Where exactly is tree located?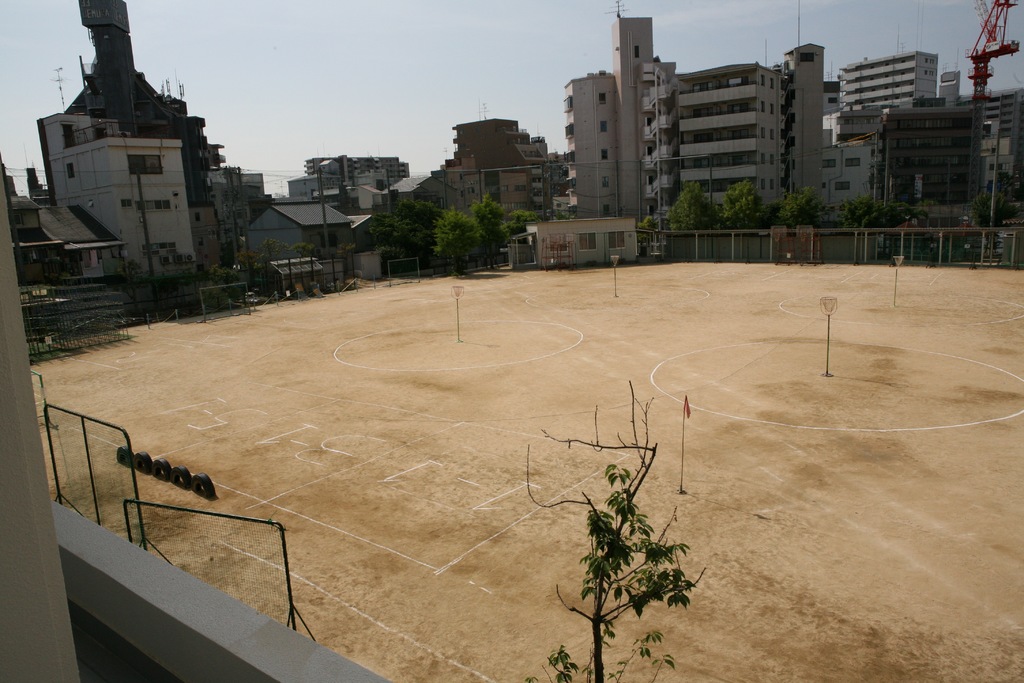
Its bounding box is locate(525, 378, 719, 682).
